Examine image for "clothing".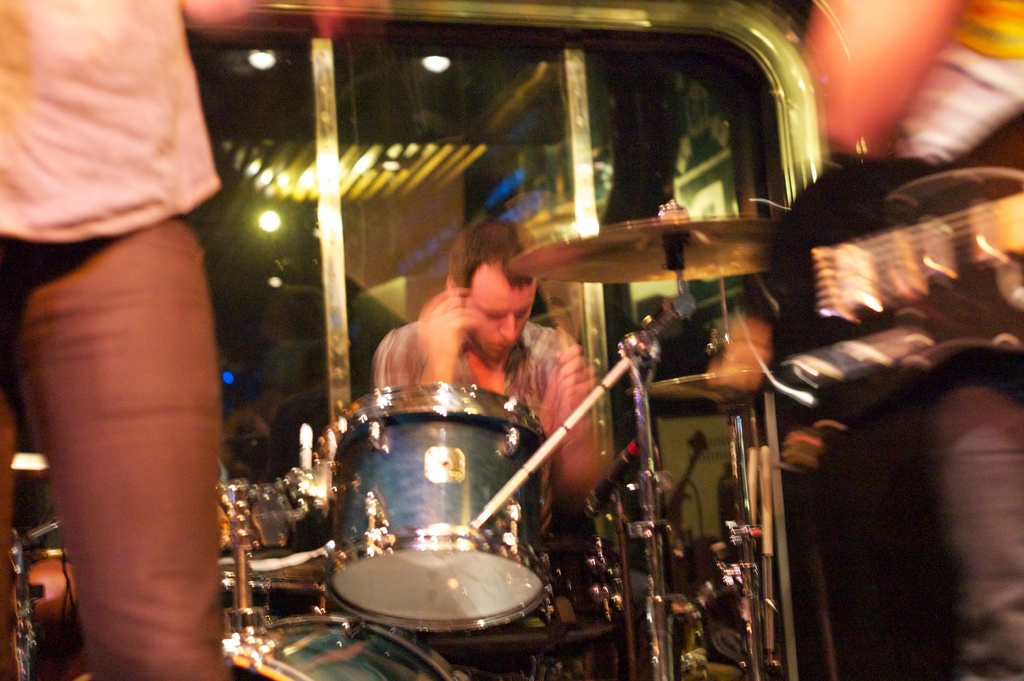
Examination result: {"left": 371, "top": 318, "right": 594, "bottom": 534}.
